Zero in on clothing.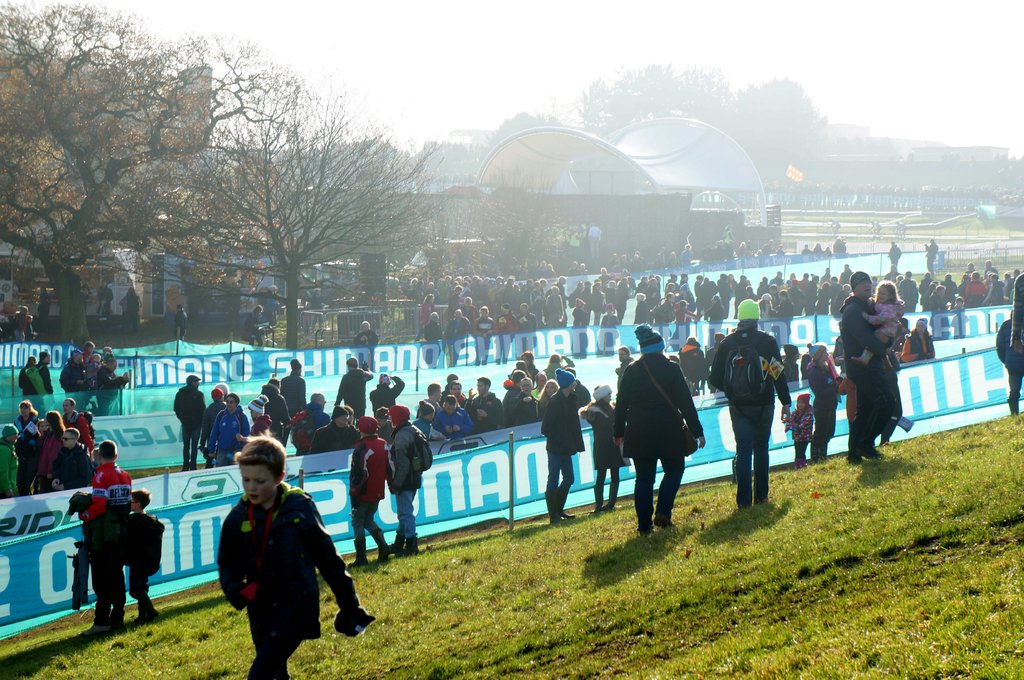
Zeroed in: bbox(71, 494, 131, 647).
